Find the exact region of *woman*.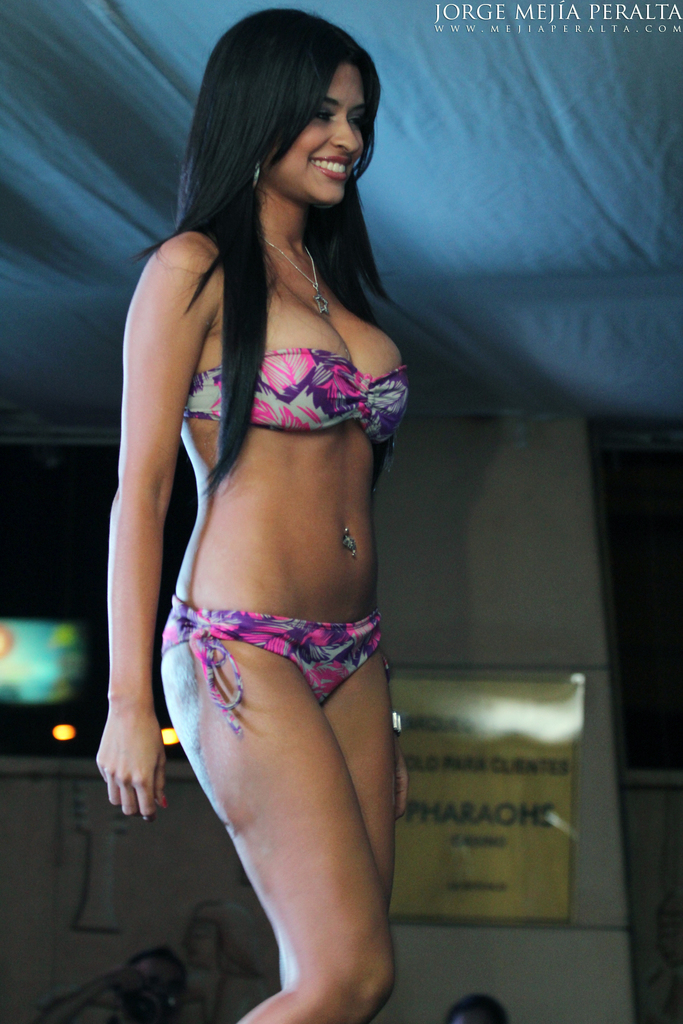
Exact region: locate(86, 0, 446, 1007).
